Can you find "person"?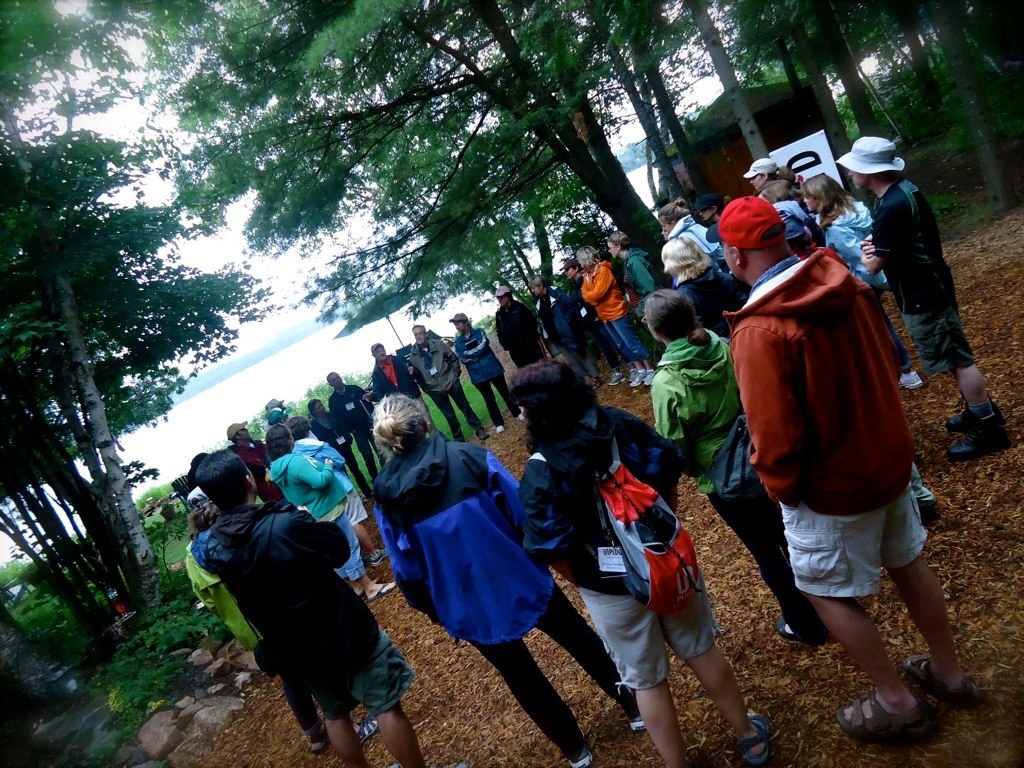
Yes, bounding box: 793:178:920:394.
